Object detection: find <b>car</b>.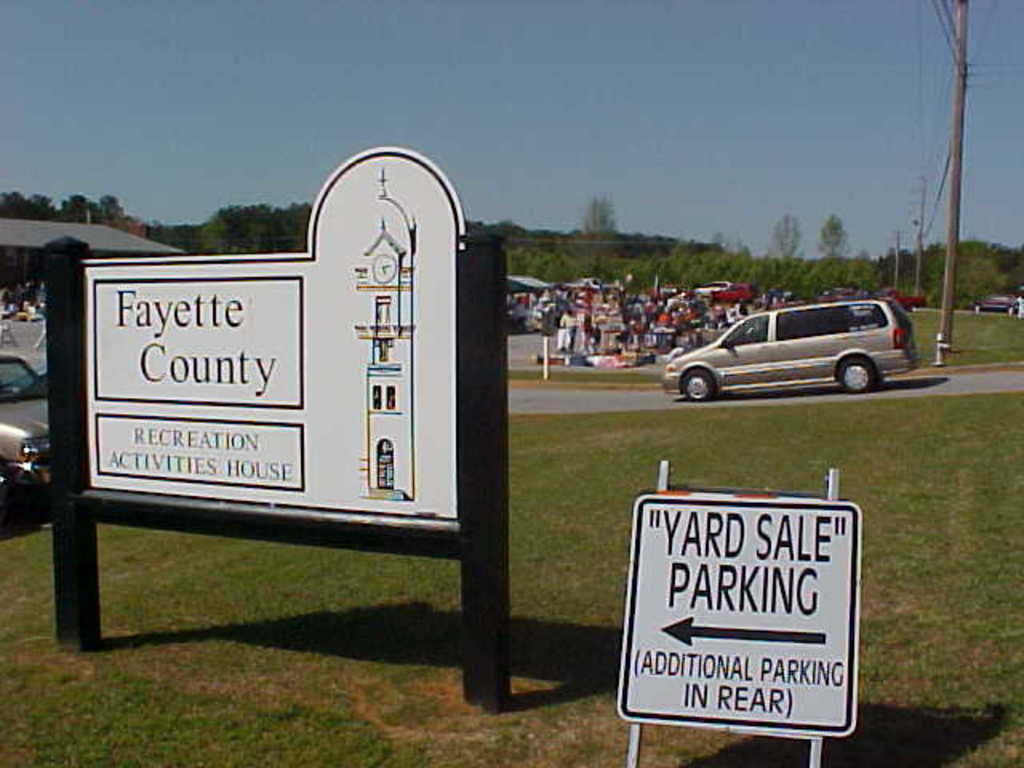
x1=0 y1=342 x2=75 y2=518.
